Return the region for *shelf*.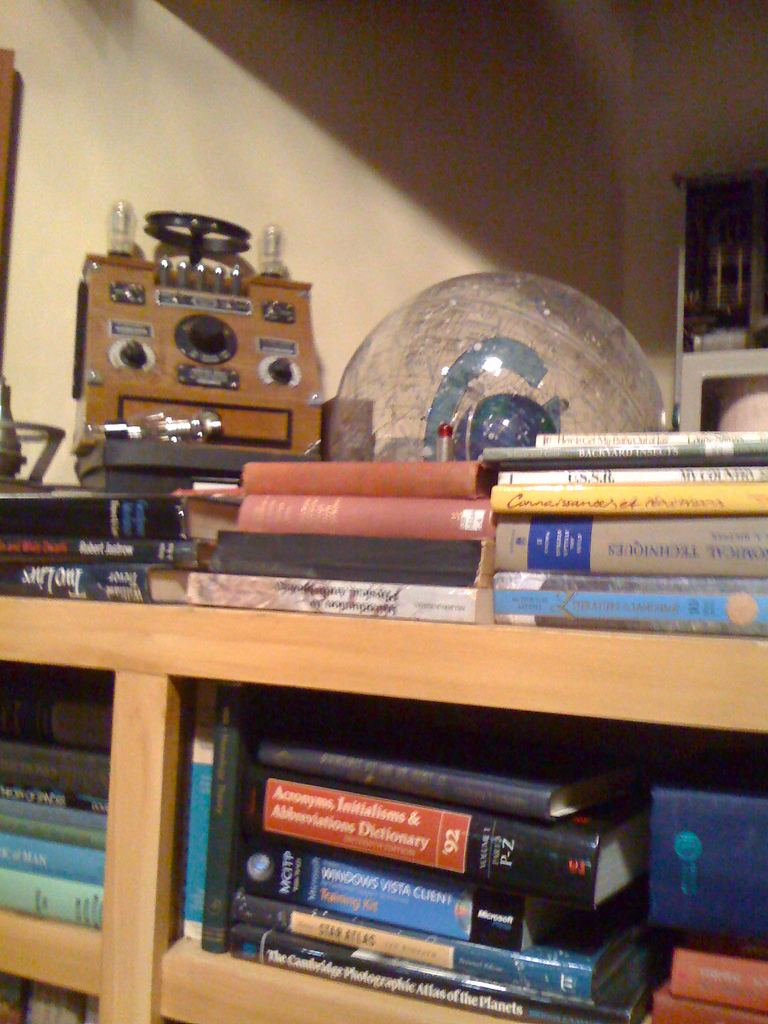
detection(664, 159, 767, 443).
